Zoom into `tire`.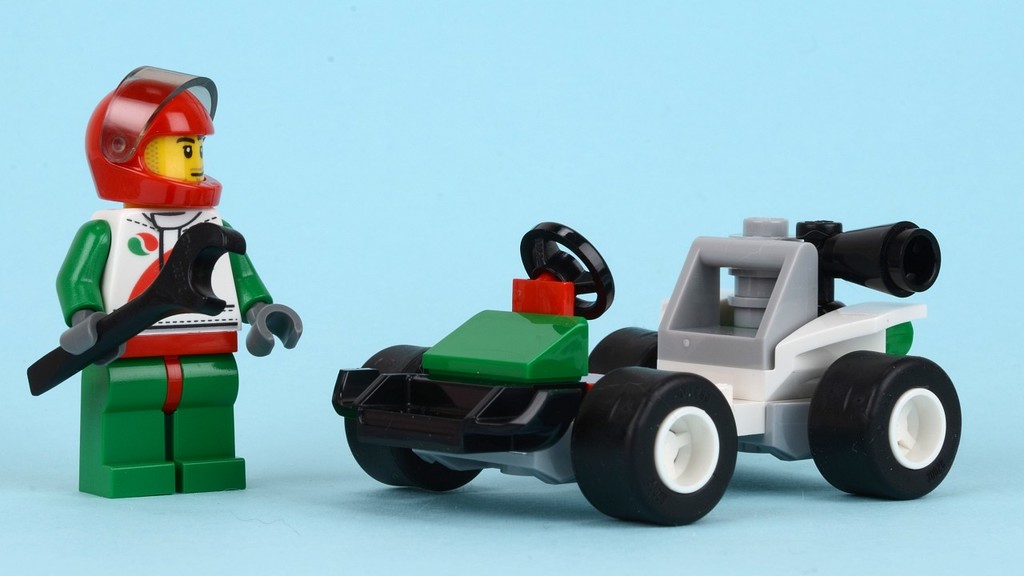
Zoom target: left=582, top=326, right=668, bottom=374.
